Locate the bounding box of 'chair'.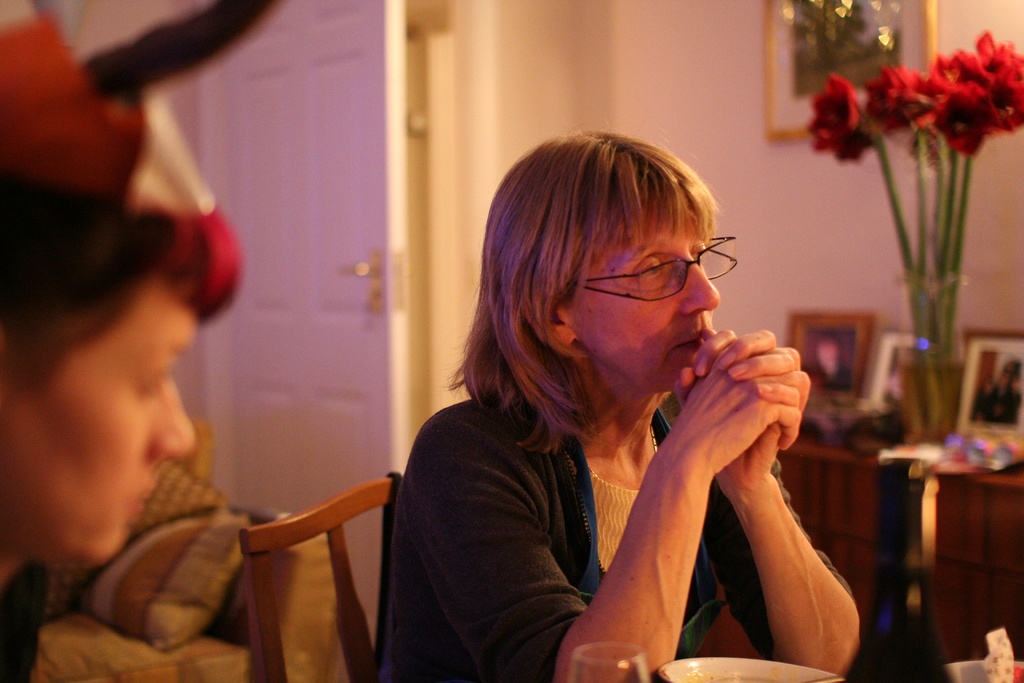
Bounding box: [213, 453, 384, 682].
